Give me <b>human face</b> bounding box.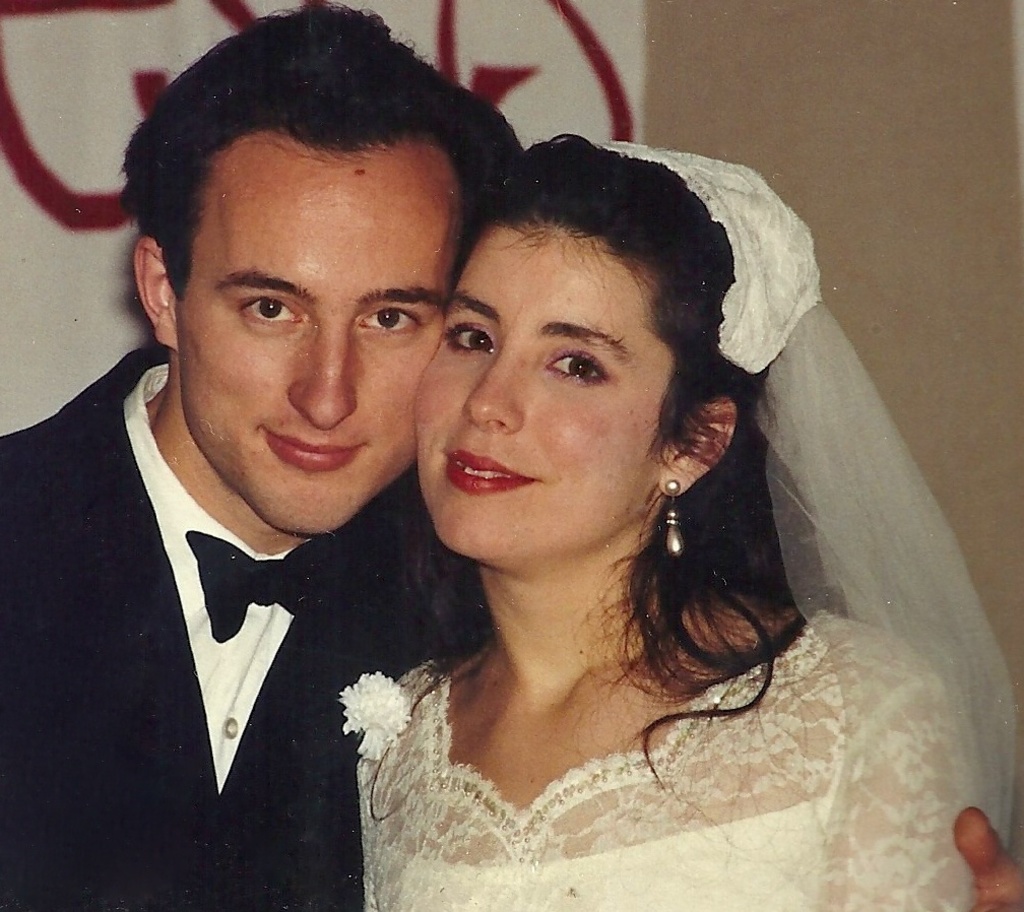
select_region(179, 135, 471, 533).
